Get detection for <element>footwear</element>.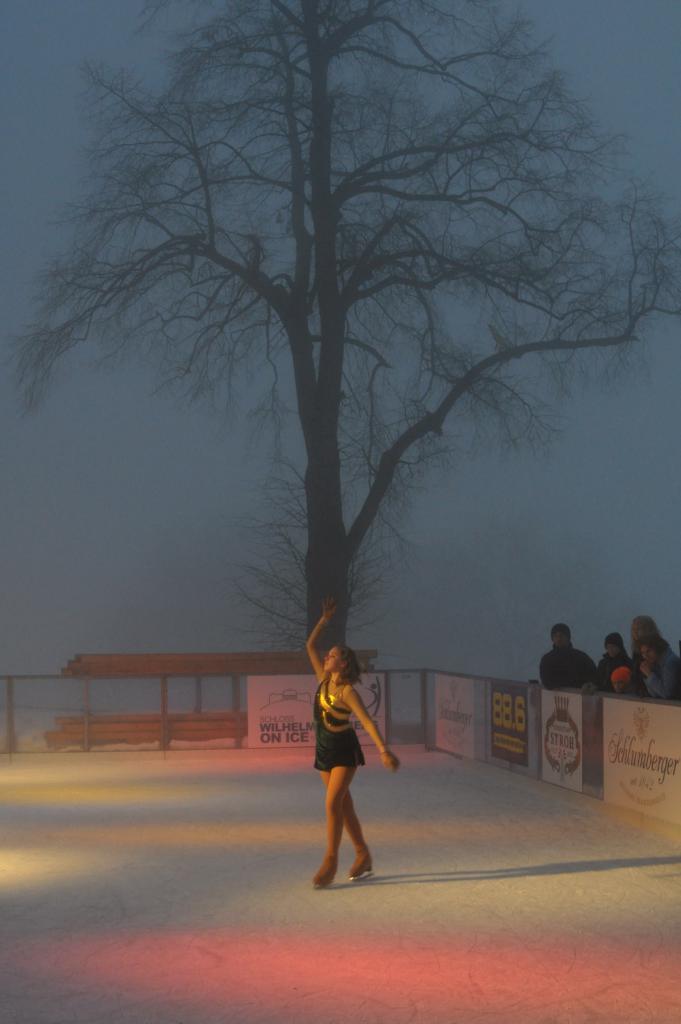
Detection: <region>349, 844, 373, 884</region>.
